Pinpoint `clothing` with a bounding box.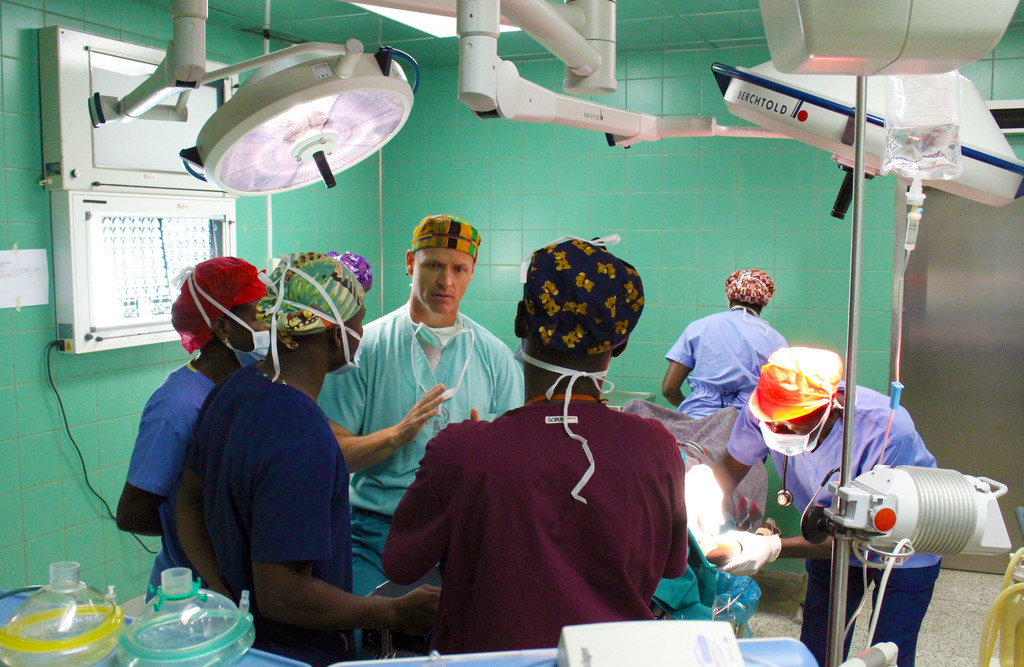
178/358/354/663.
